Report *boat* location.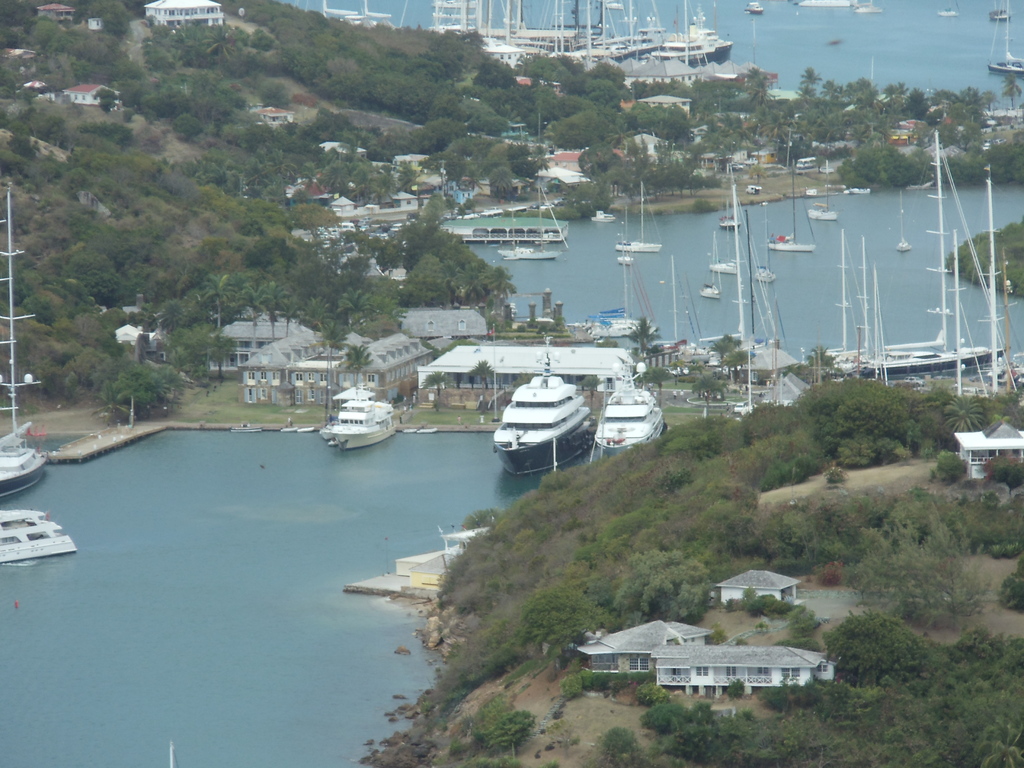
Report: Rect(0, 511, 77, 566).
